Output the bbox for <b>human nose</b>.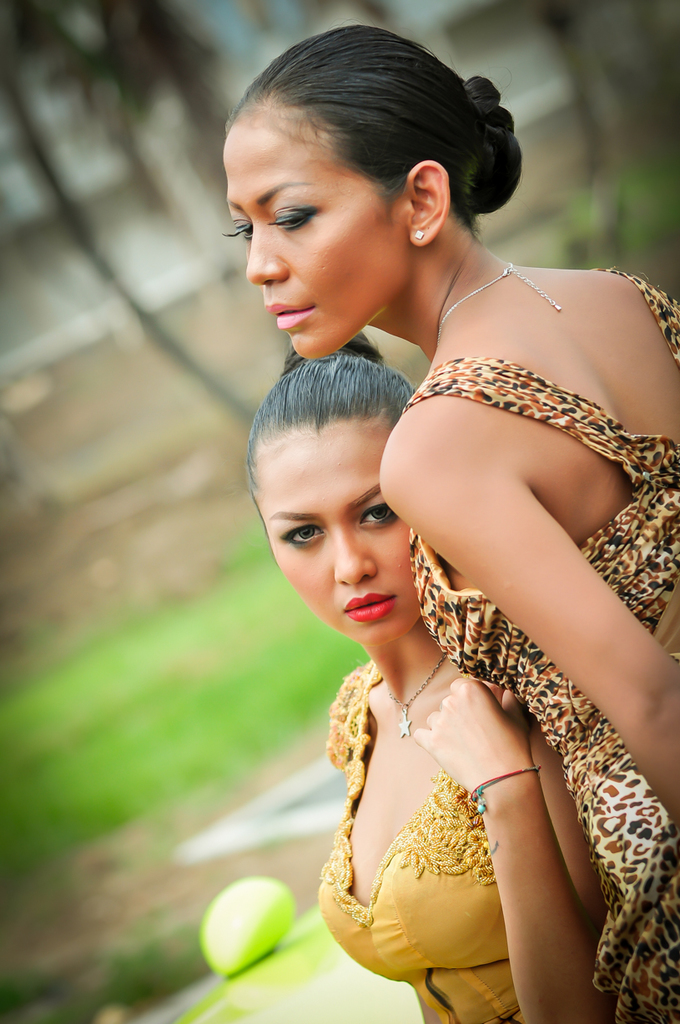
[x1=243, y1=222, x2=294, y2=284].
